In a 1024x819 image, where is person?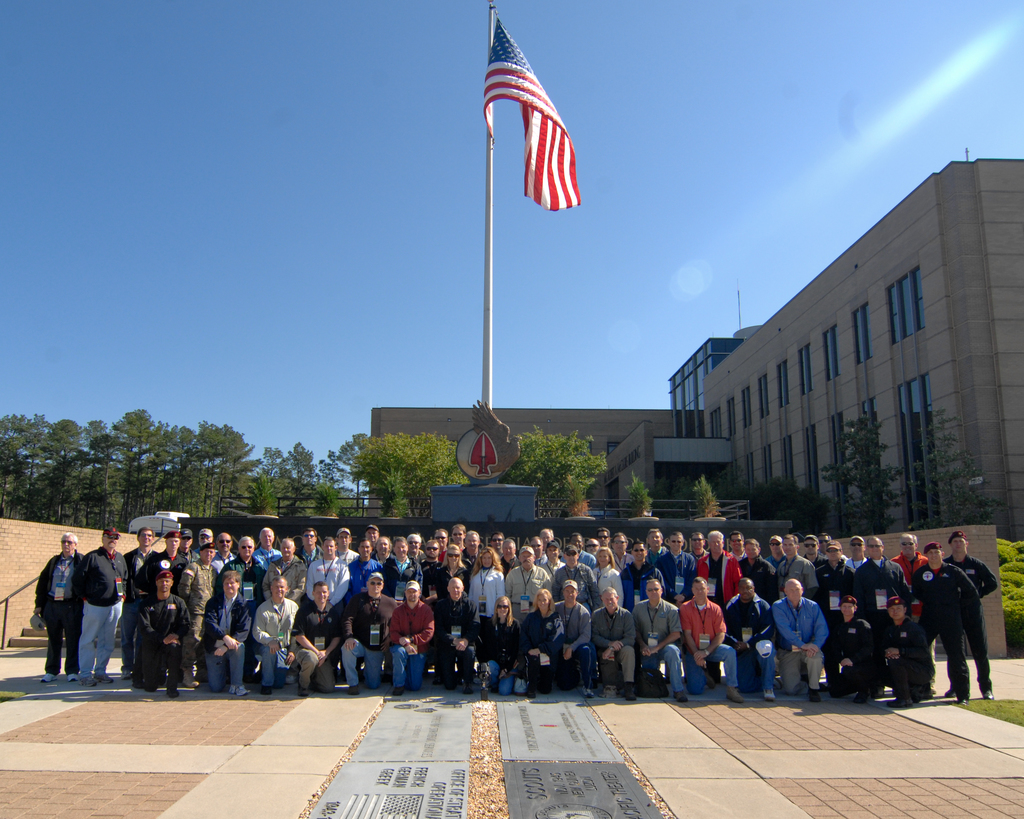
[435,541,473,583].
